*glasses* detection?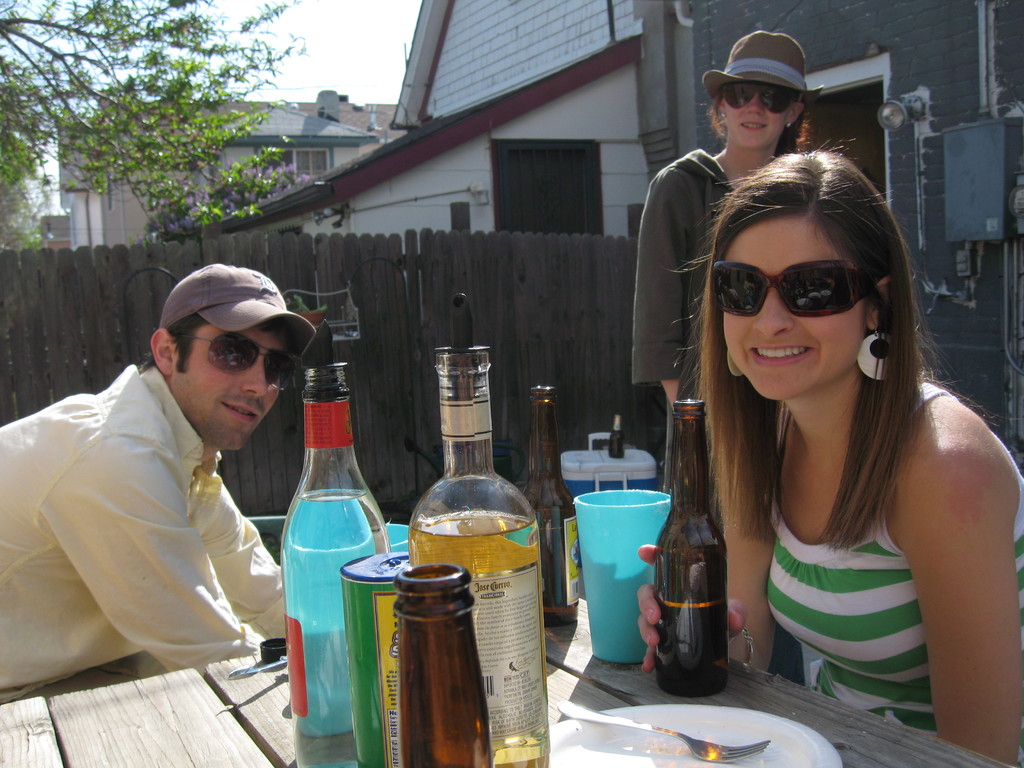
pyautogui.locateOnScreen(721, 81, 799, 117)
